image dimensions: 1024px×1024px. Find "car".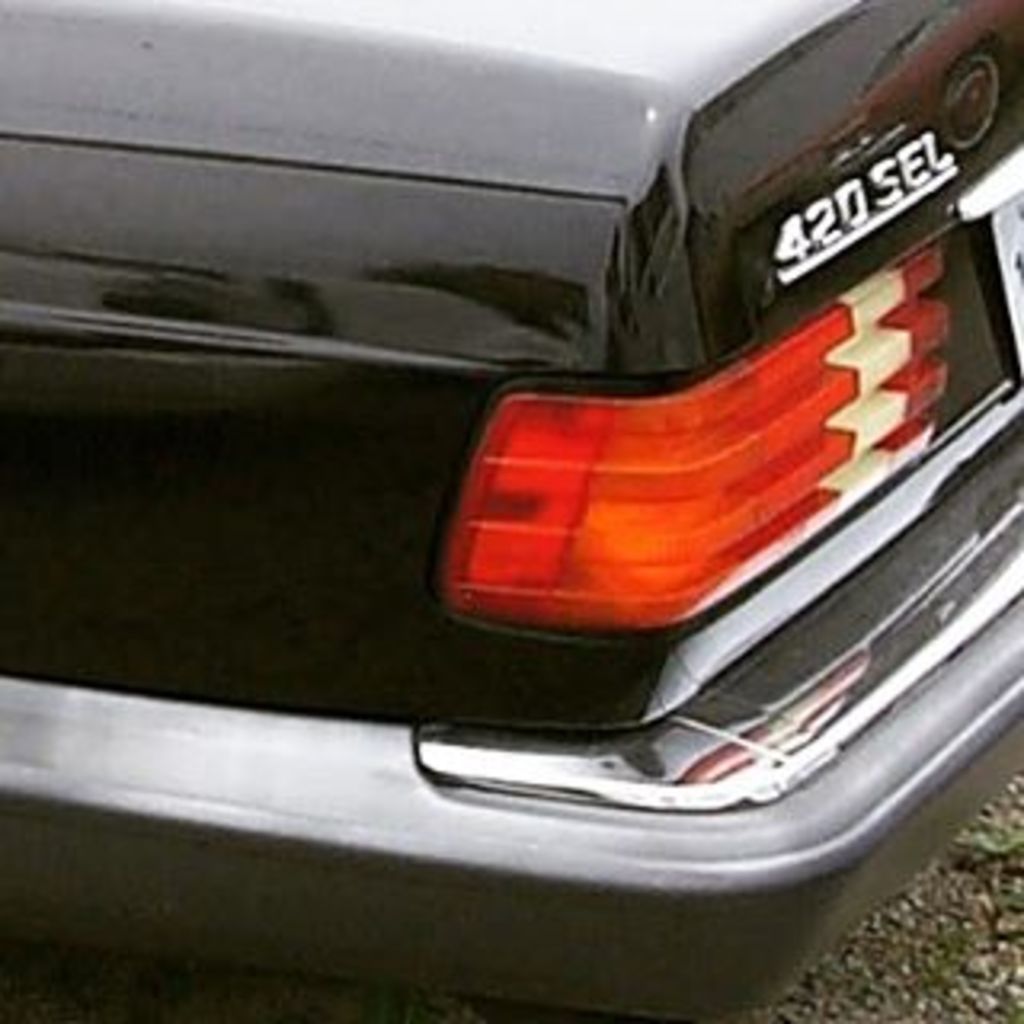
<region>0, 0, 1021, 1021</region>.
